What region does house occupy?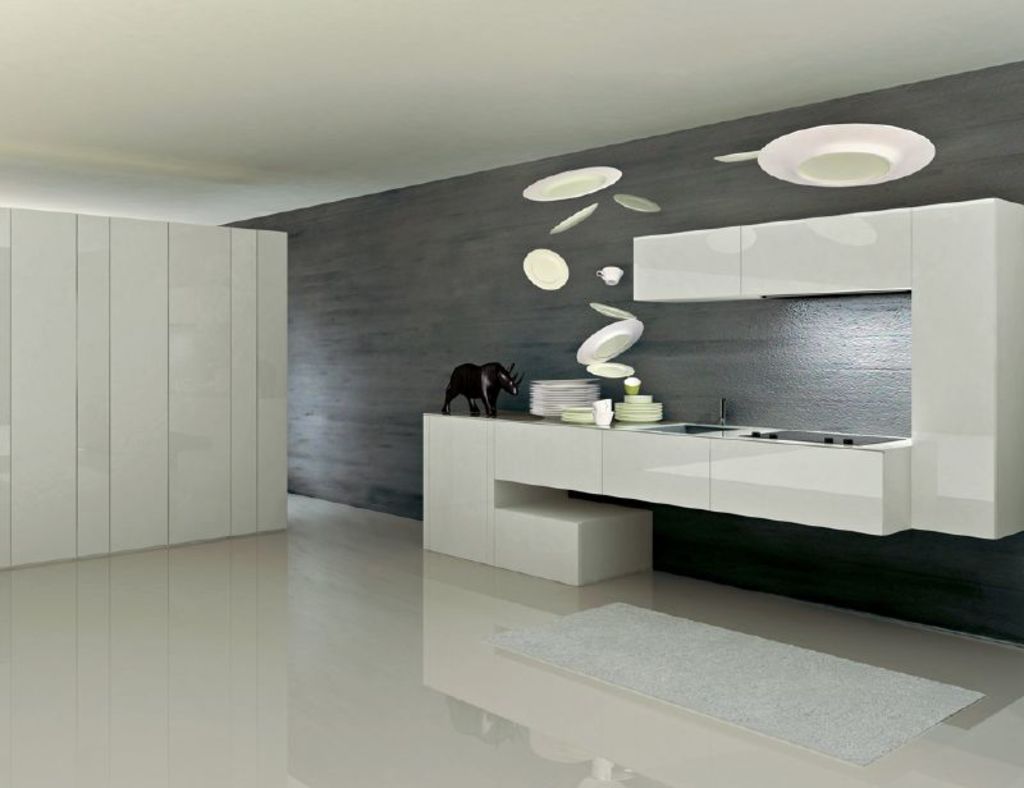
[left=0, top=0, right=1023, bottom=787].
